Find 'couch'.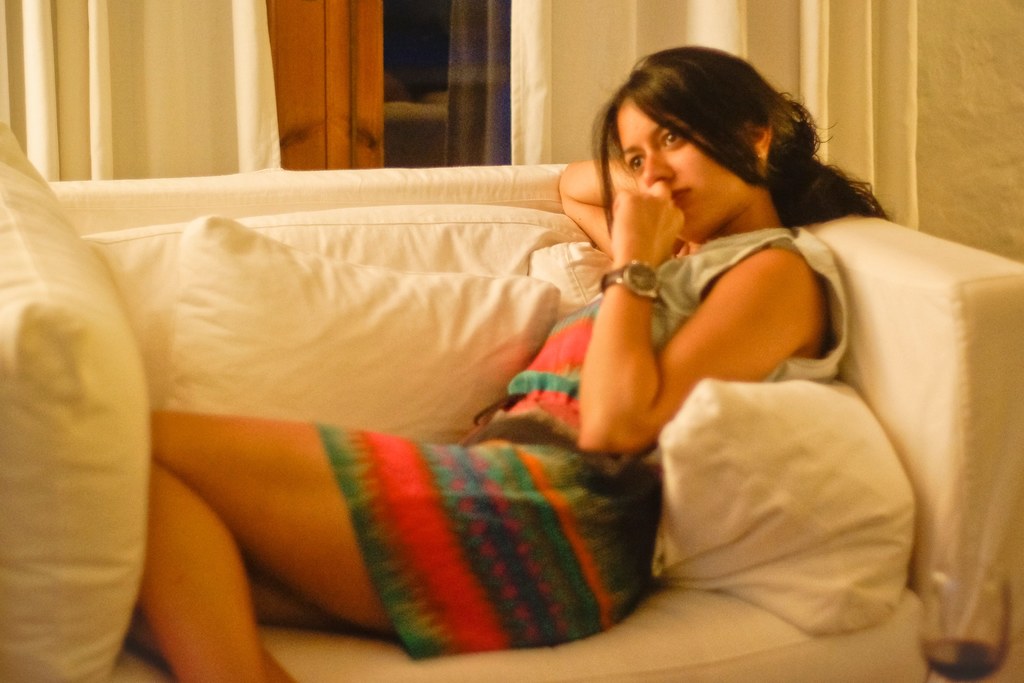
left=27, top=76, right=1023, bottom=682.
